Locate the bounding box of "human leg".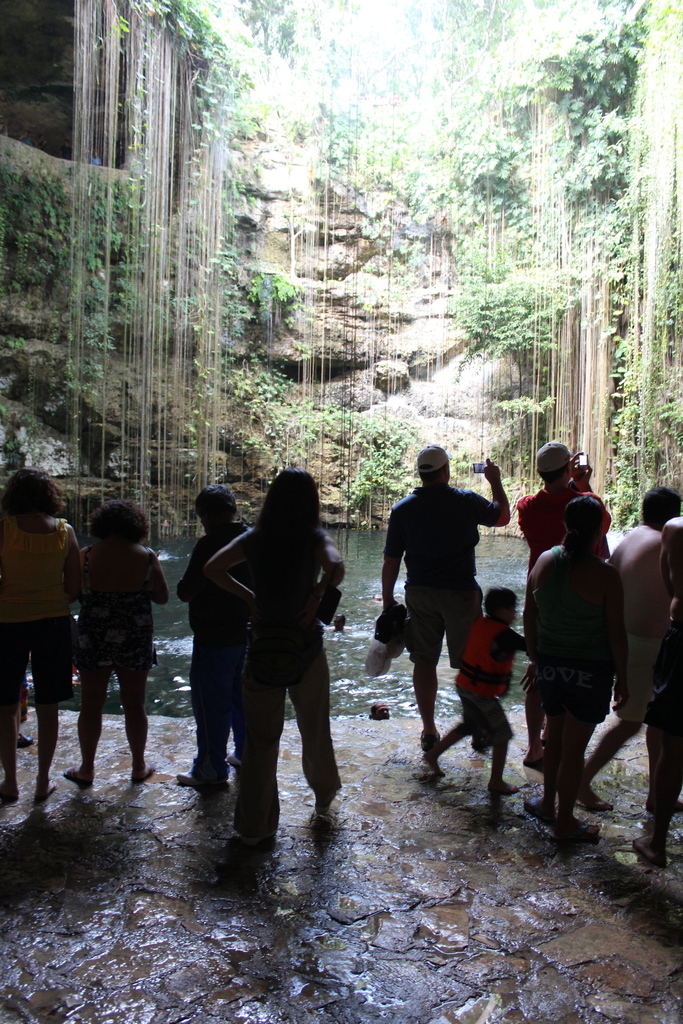
Bounding box: bbox=[288, 611, 341, 810].
